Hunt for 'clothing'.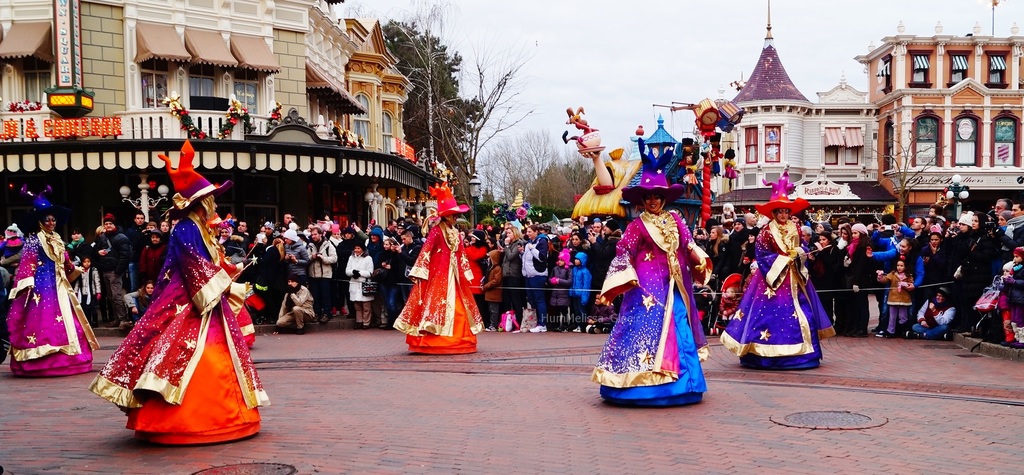
Hunted down at x1=308 y1=243 x2=327 y2=278.
